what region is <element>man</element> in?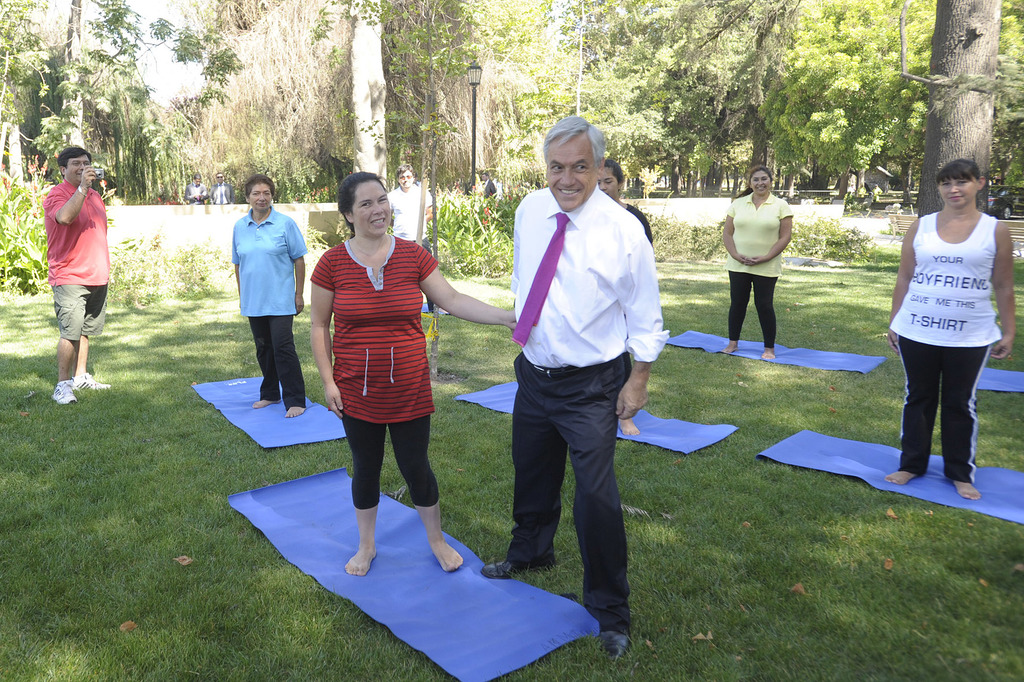
rect(482, 123, 673, 631).
